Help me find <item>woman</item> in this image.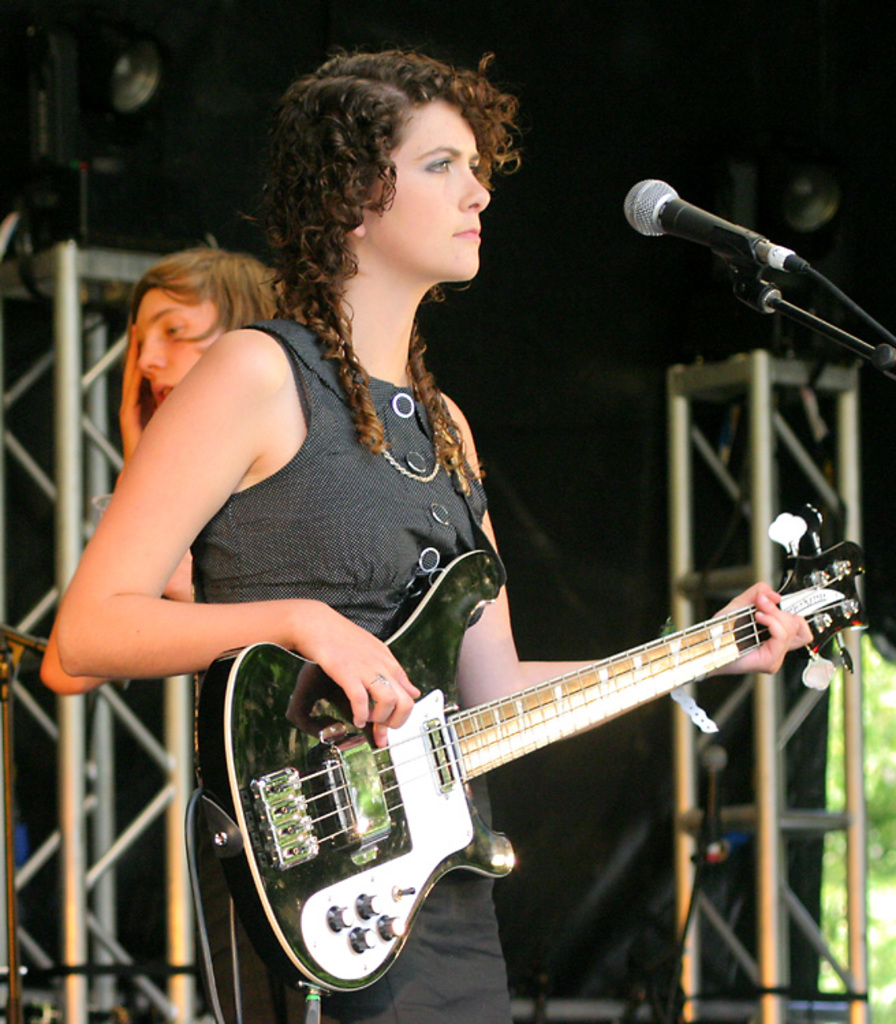
Found it: box(42, 246, 292, 700).
